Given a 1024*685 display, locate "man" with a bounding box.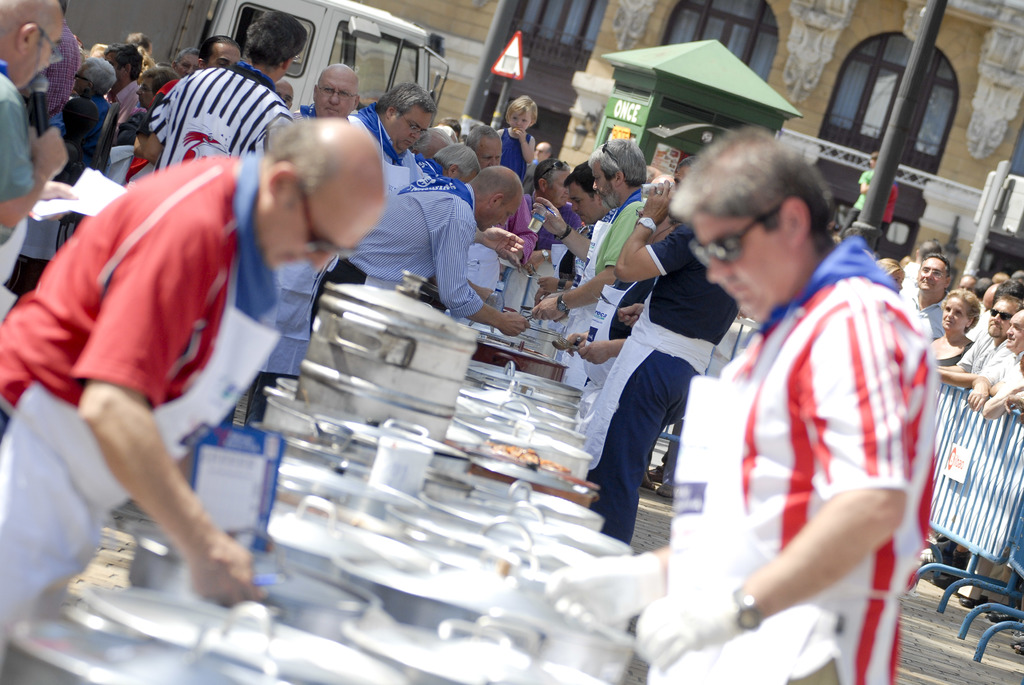
Located: 543/127/940/684.
